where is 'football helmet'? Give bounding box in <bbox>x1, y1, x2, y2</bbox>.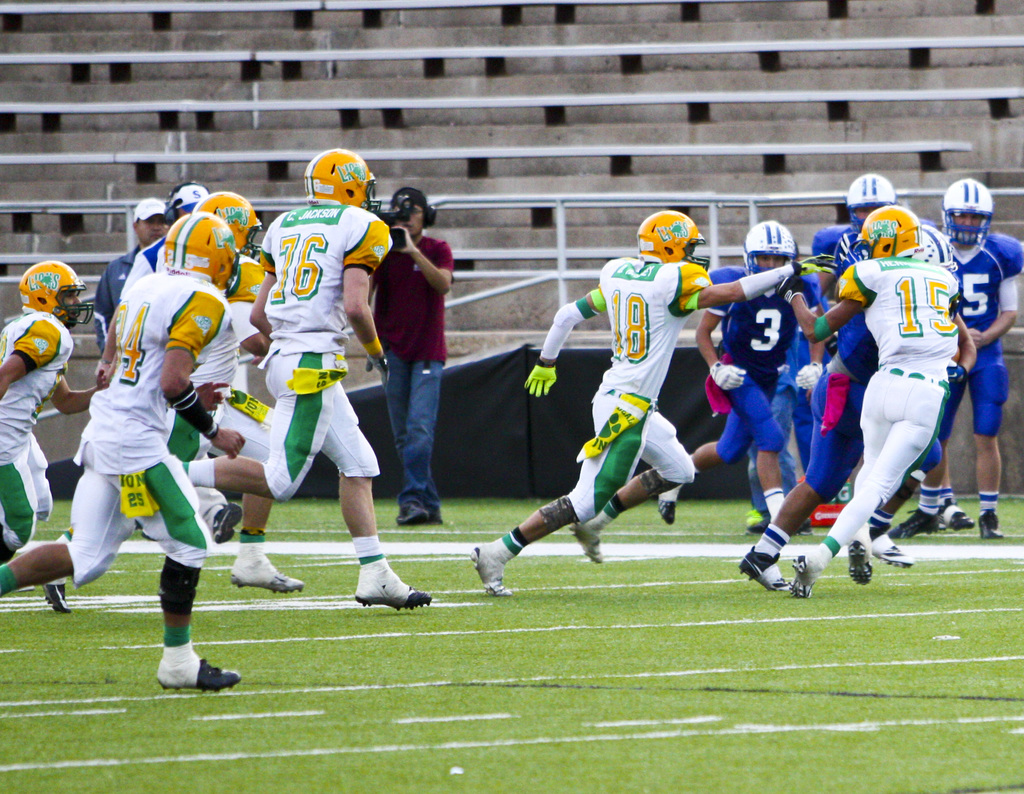
<bbox>844, 170, 893, 229</bbox>.
